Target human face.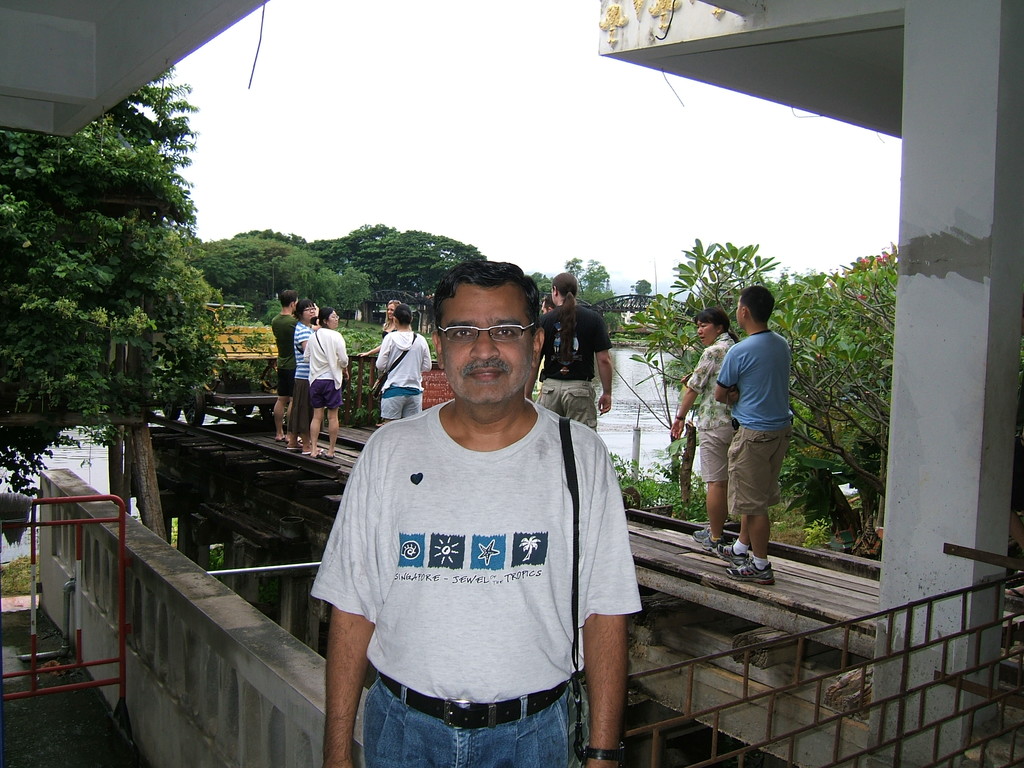
Target region: 440, 282, 536, 405.
